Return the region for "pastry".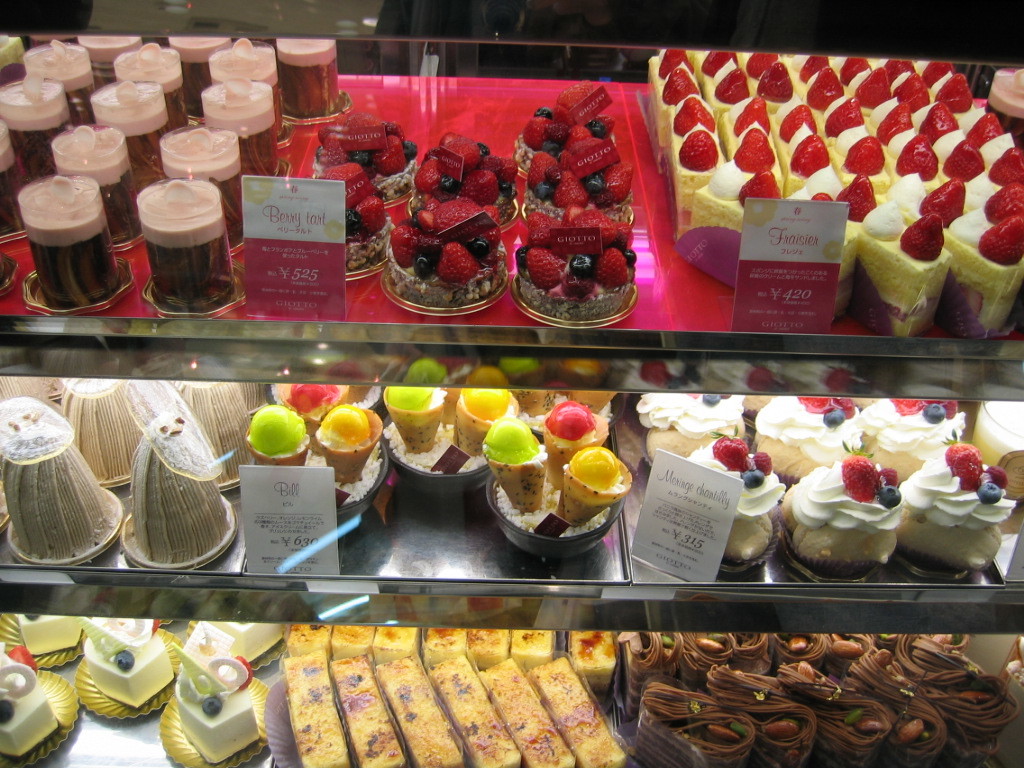
Rect(0, 660, 60, 758).
